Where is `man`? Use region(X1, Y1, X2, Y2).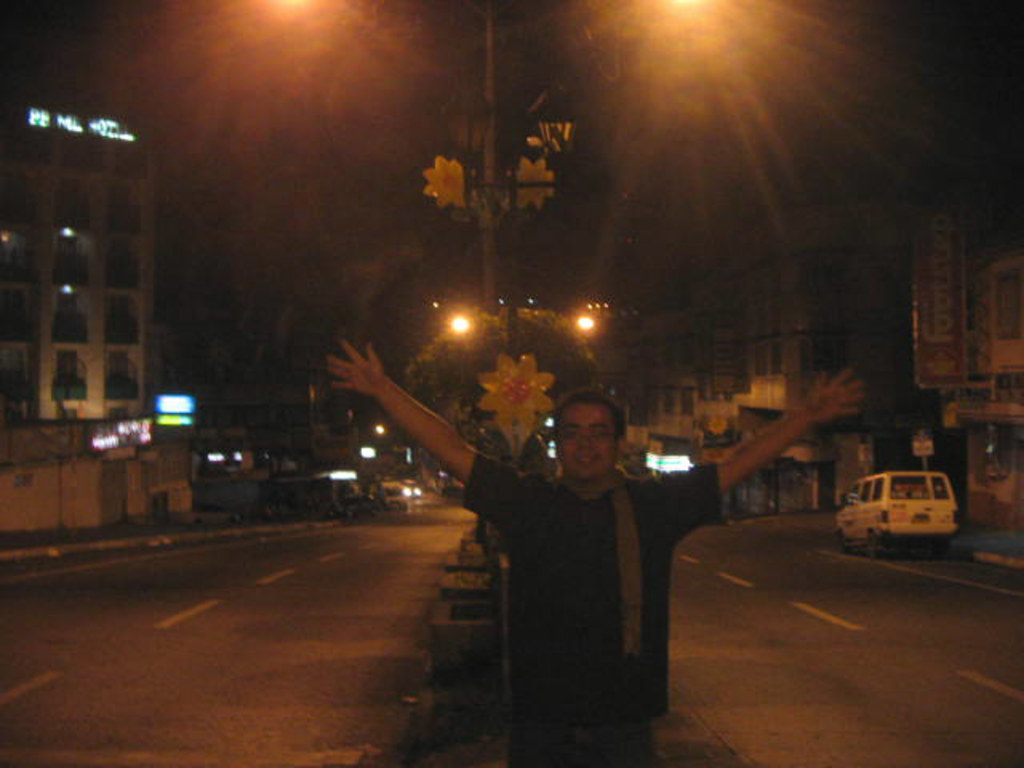
region(323, 330, 872, 766).
